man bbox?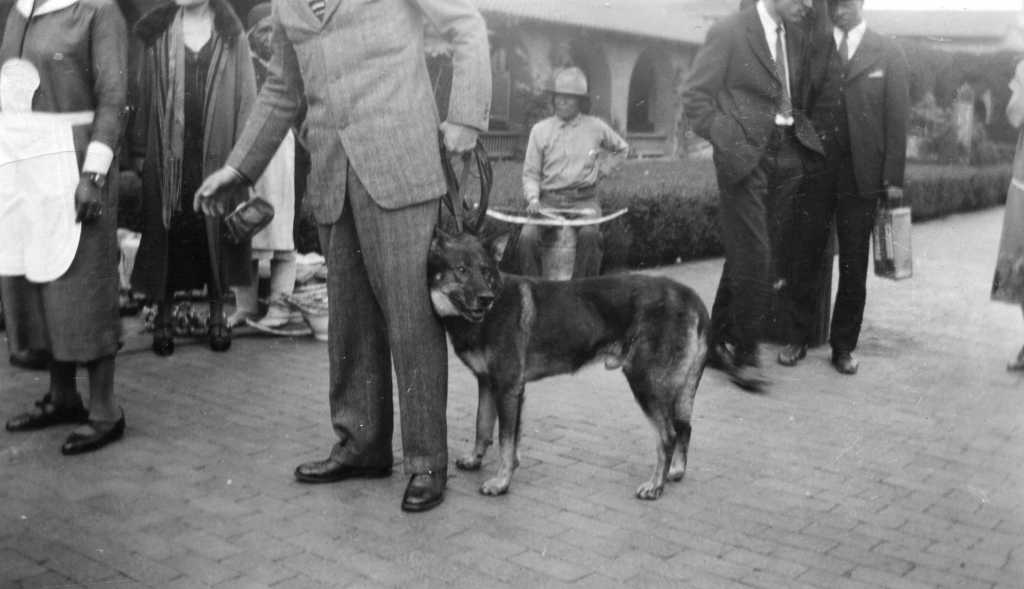
box(513, 69, 634, 285)
